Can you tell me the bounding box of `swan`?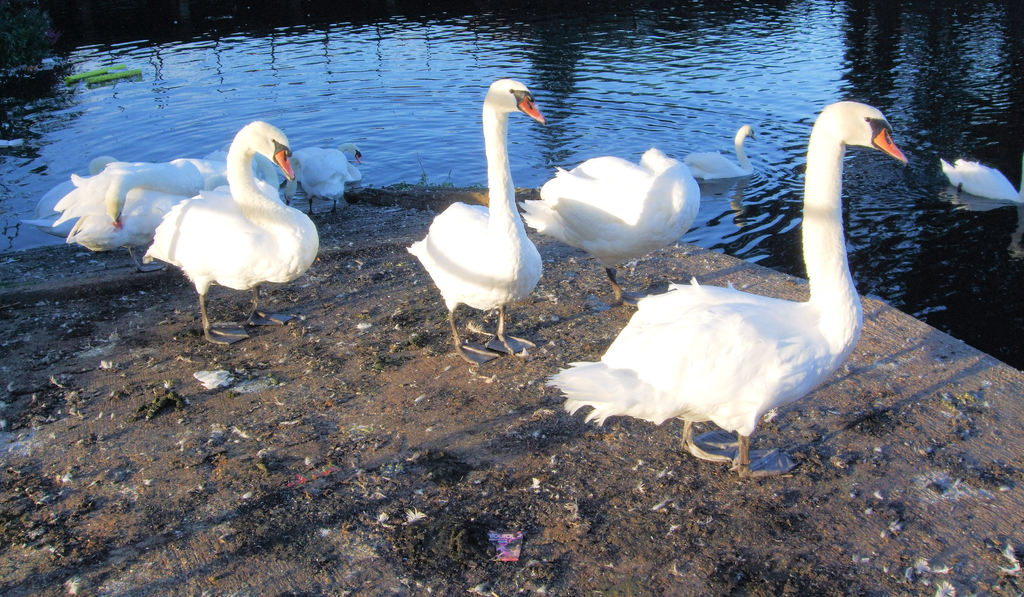
<region>939, 156, 1023, 206</region>.
